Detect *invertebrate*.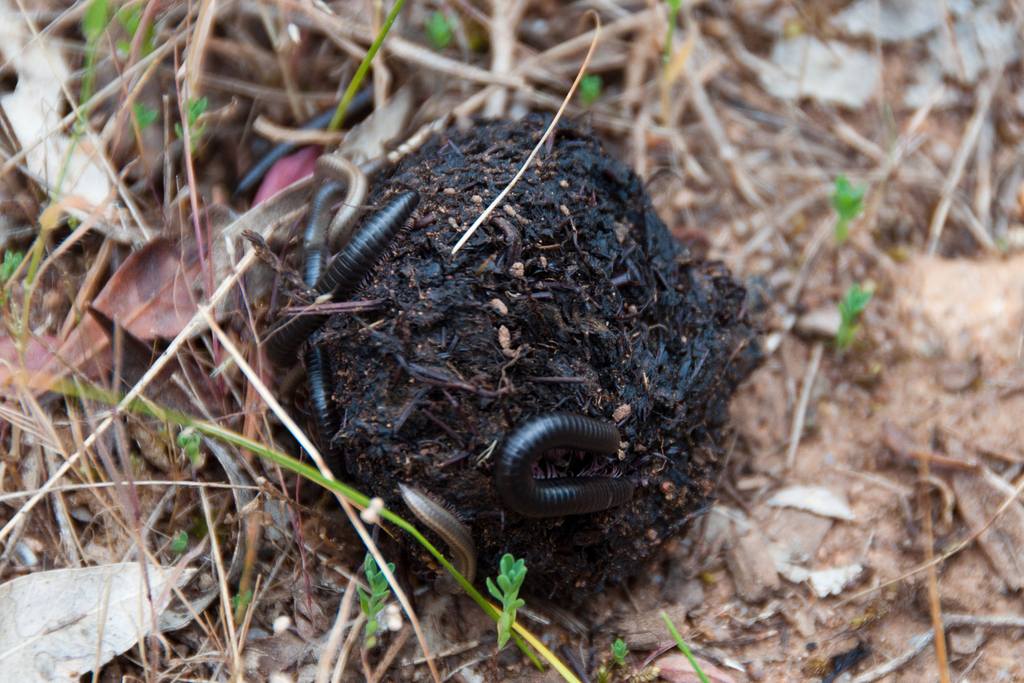
Detected at {"left": 314, "top": 185, "right": 421, "bottom": 297}.
